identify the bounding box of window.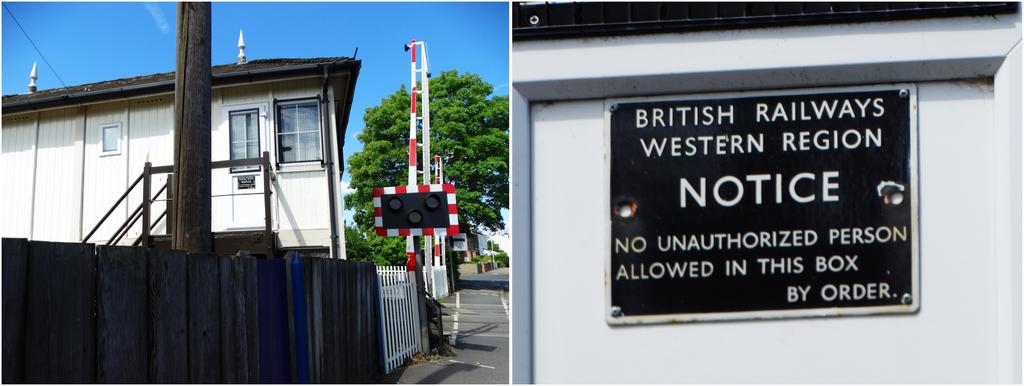
<region>273, 92, 329, 176</region>.
